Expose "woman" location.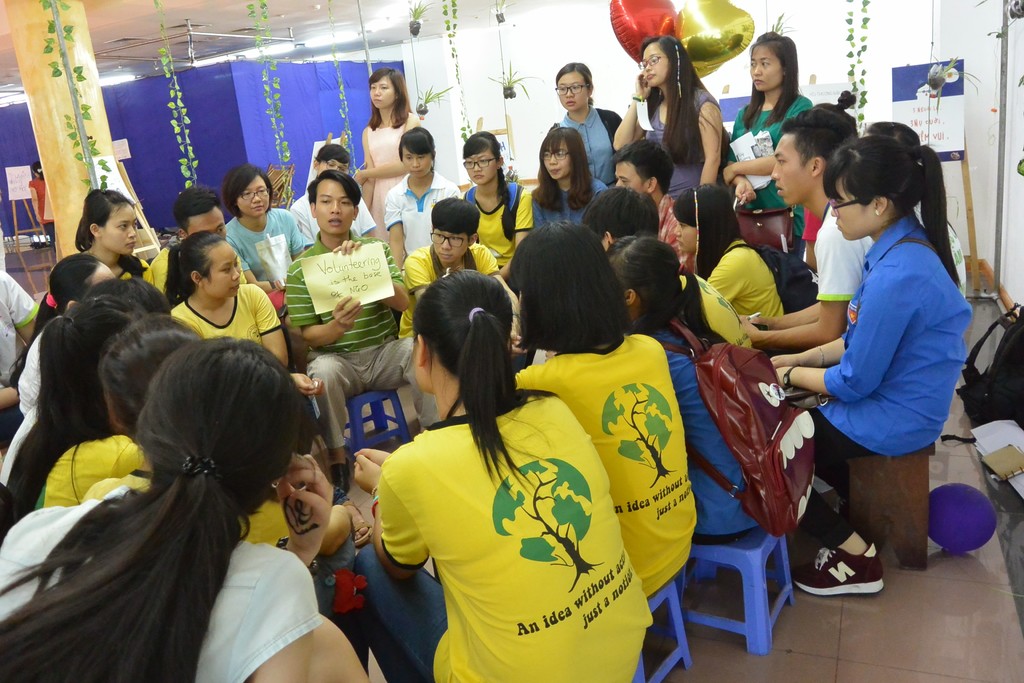
Exposed at 611, 39, 726, 204.
